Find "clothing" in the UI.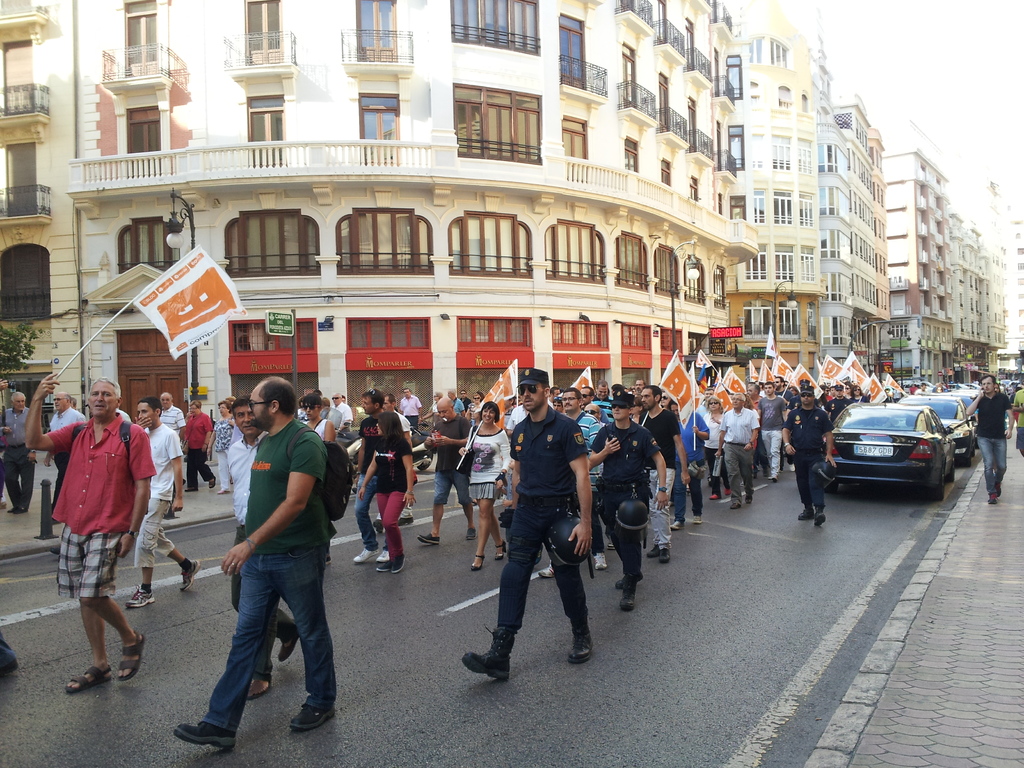
UI element at detection(573, 413, 606, 552).
